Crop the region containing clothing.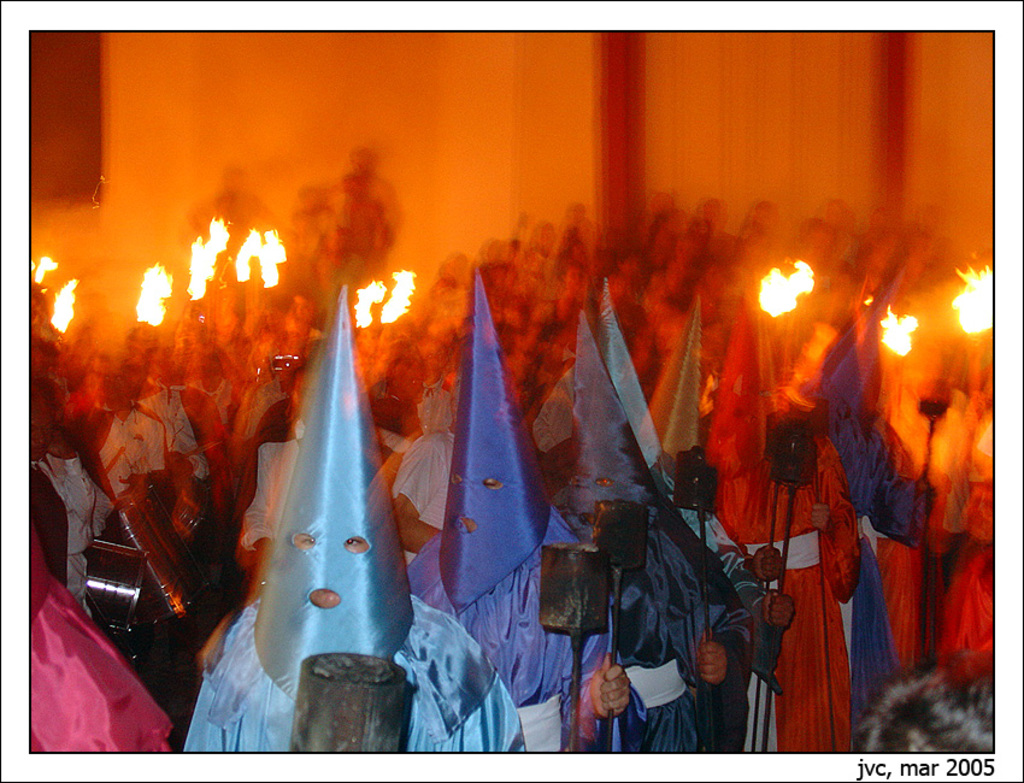
Crop region: [x1=128, y1=384, x2=189, y2=430].
